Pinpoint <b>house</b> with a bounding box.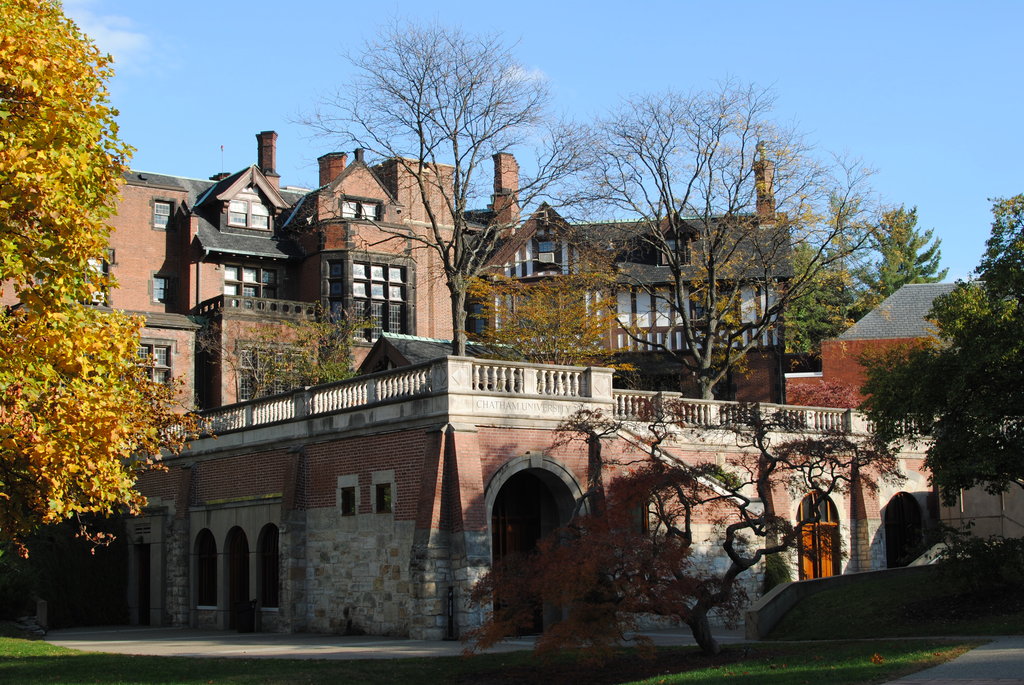
x1=463 y1=141 x2=806 y2=375.
